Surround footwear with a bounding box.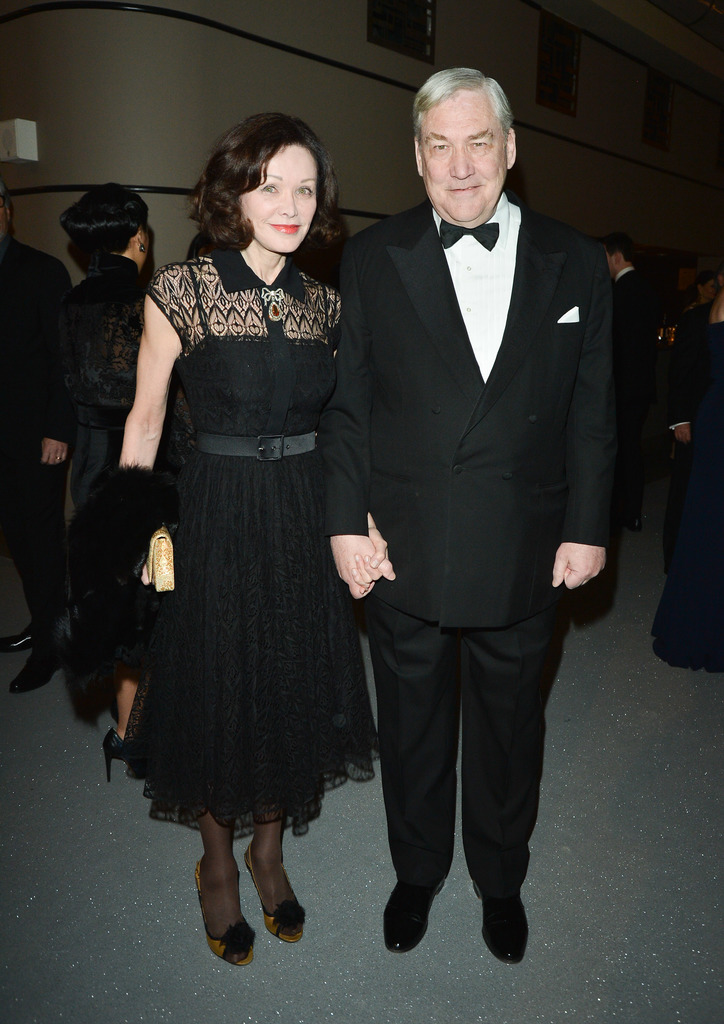
(383,874,438,941).
